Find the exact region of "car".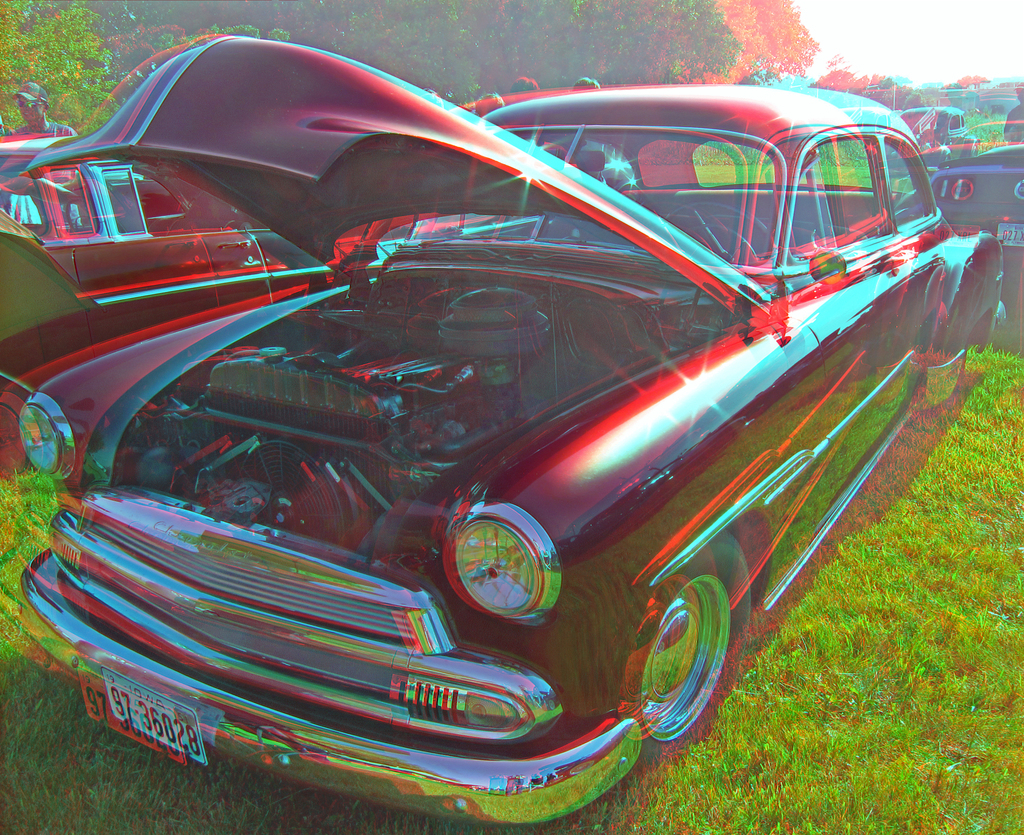
Exact region: bbox(0, 31, 1002, 832).
